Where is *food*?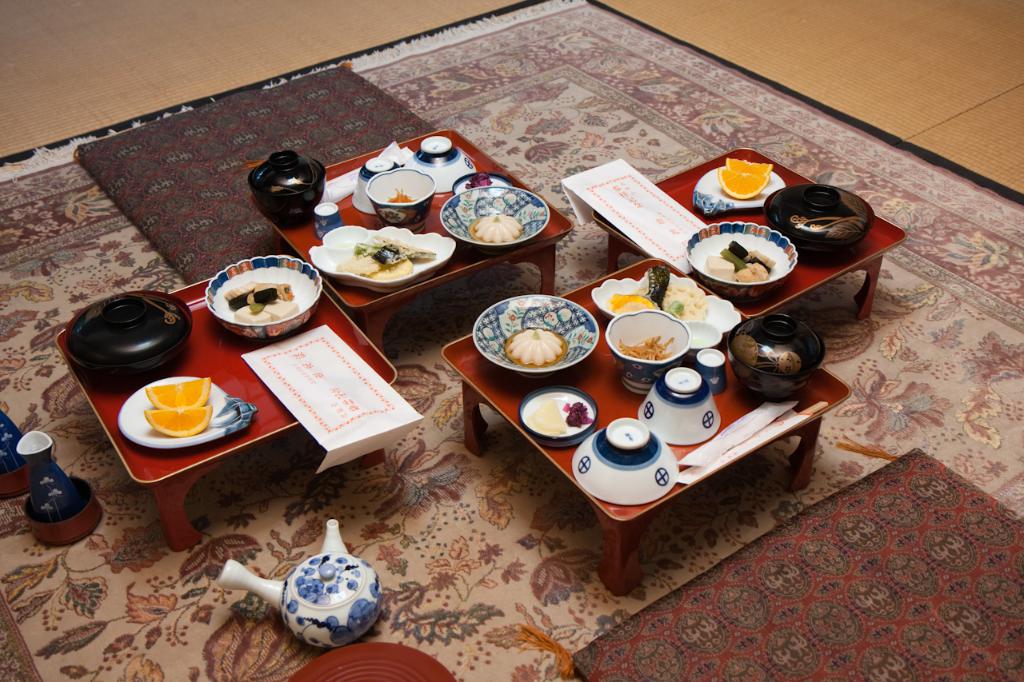
<region>214, 275, 301, 327</region>.
